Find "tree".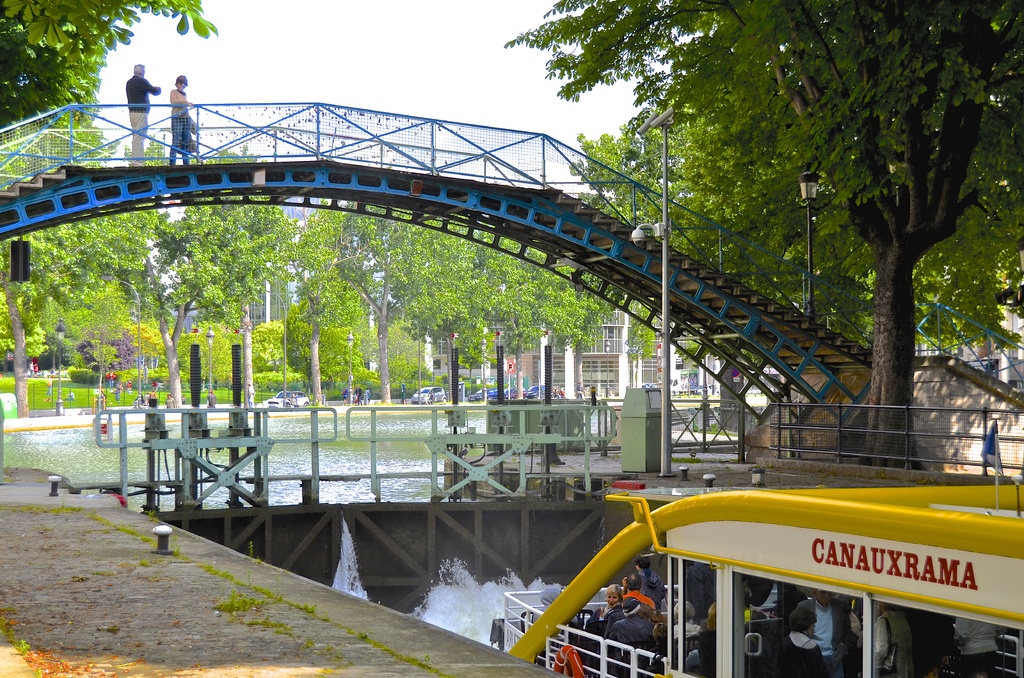
(left=499, top=0, right=1023, bottom=463).
